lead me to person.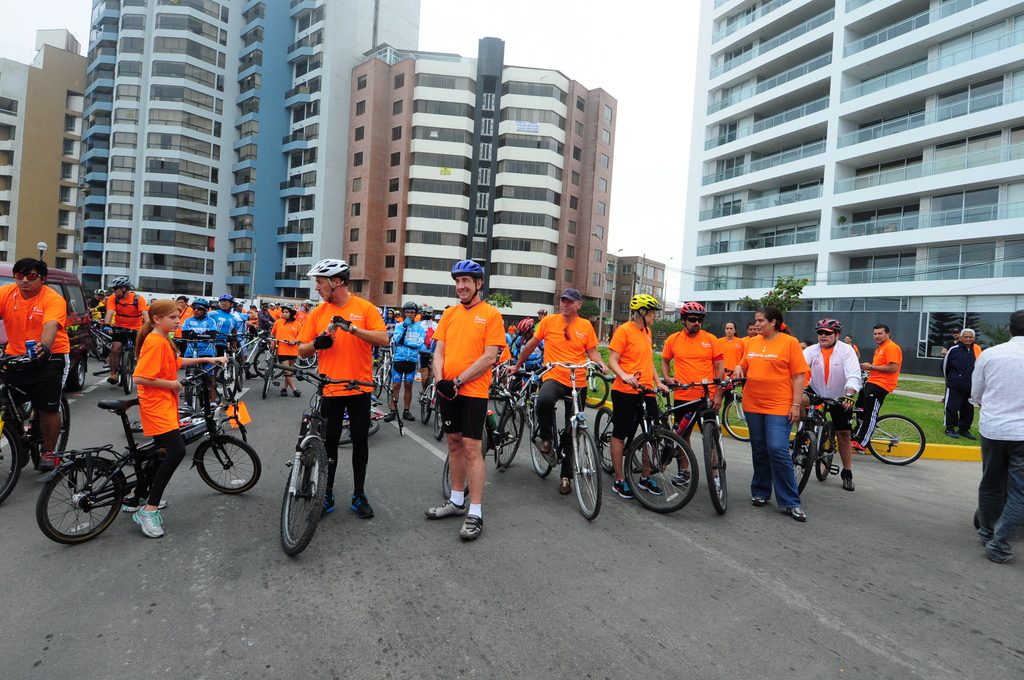
Lead to region(428, 257, 515, 542).
